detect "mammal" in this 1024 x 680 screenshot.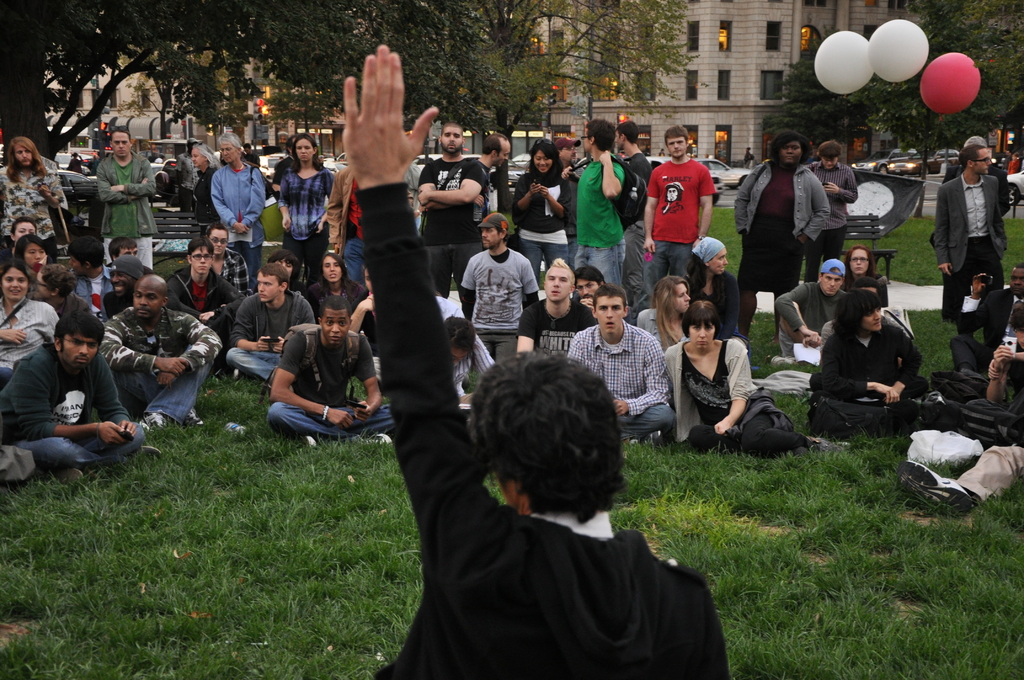
Detection: bbox=(555, 129, 588, 251).
